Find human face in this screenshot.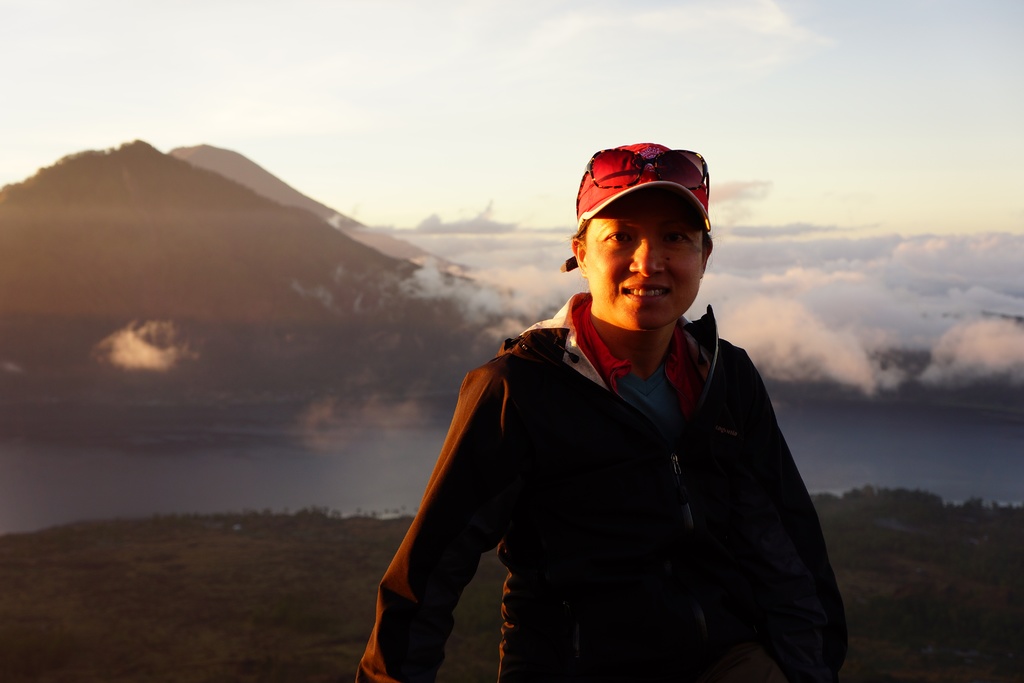
The bounding box for human face is <region>586, 186, 704, 331</region>.
